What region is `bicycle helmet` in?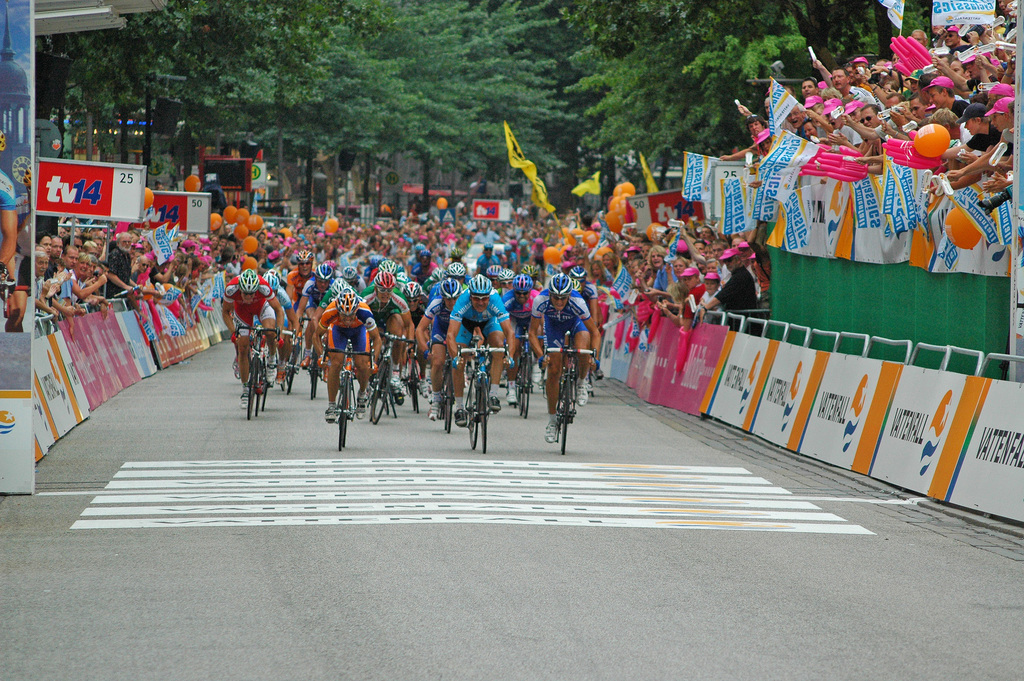
bbox=(572, 265, 586, 284).
